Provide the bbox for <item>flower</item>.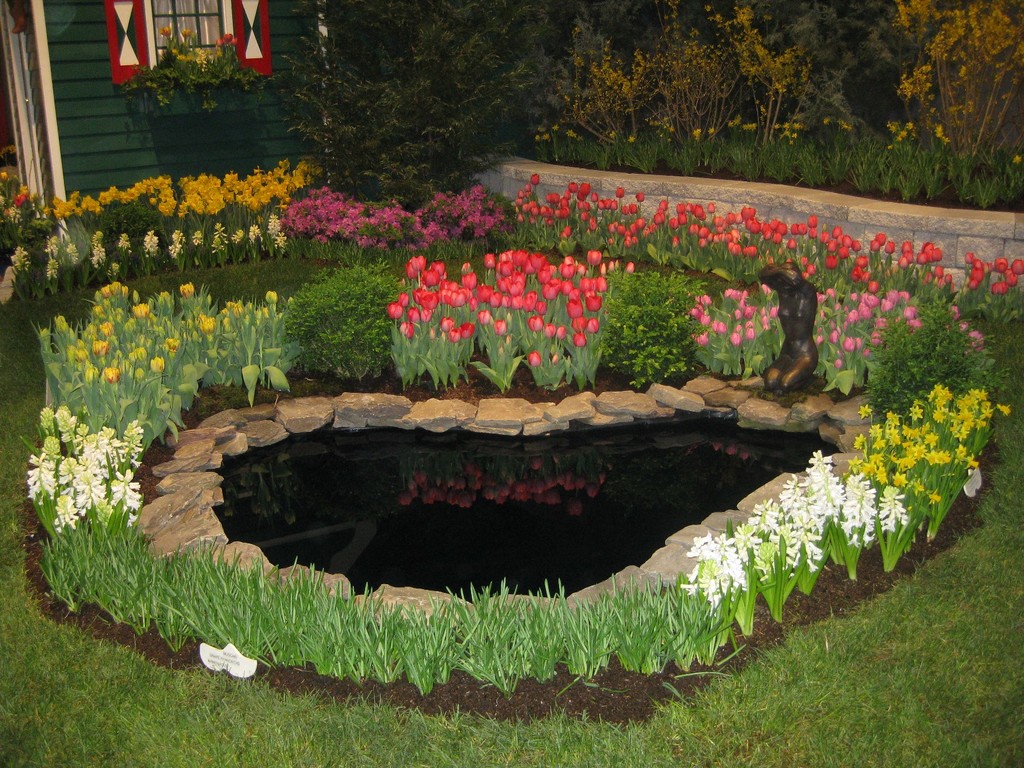
<box>67,246,75,263</box>.
